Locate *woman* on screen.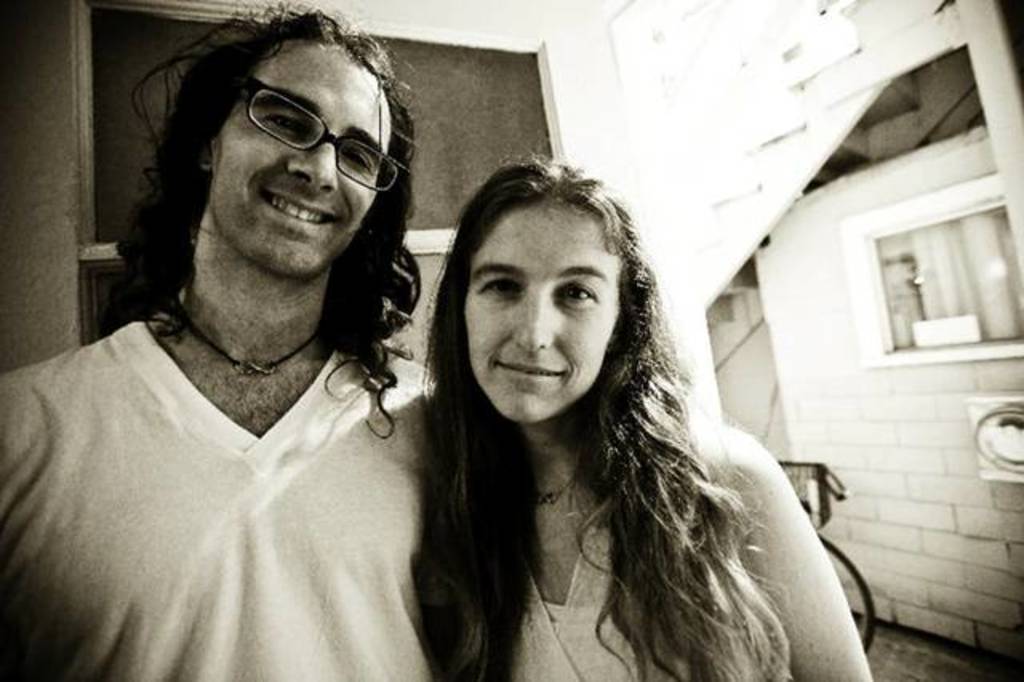
On screen at box=[355, 138, 850, 674].
